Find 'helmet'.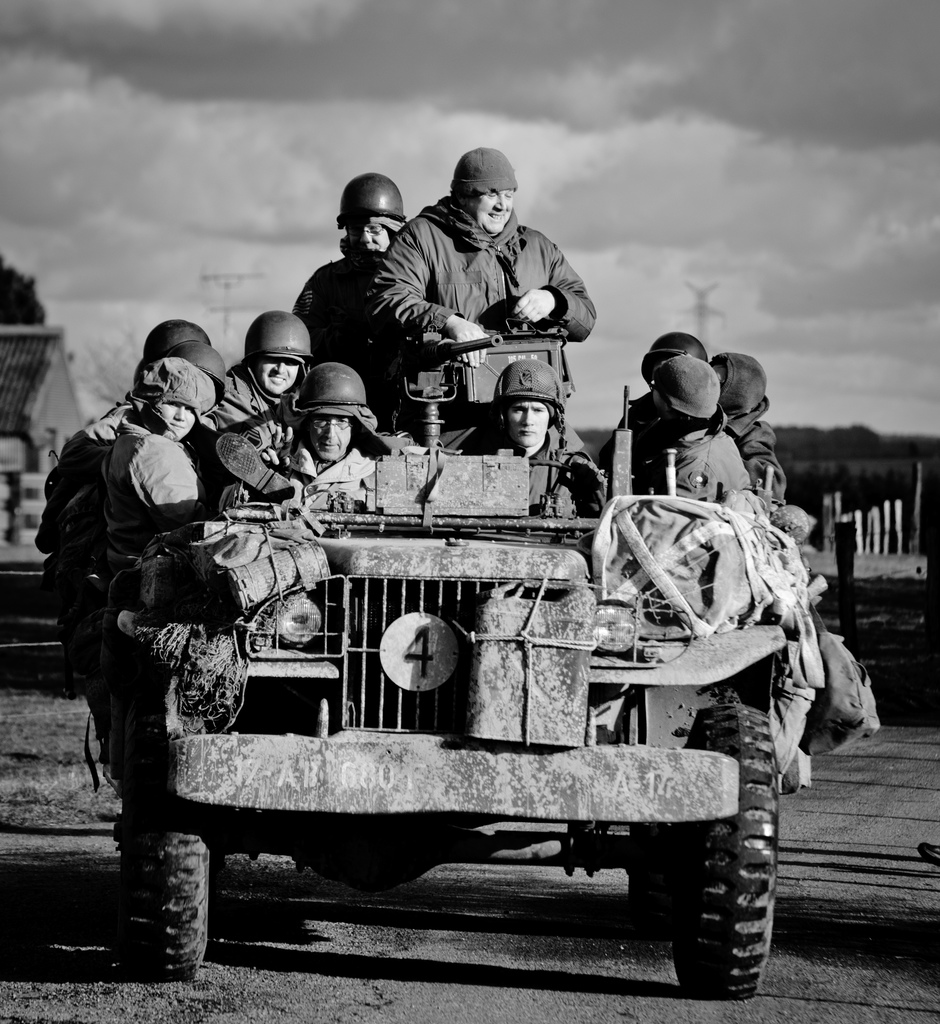
Rect(291, 355, 367, 451).
